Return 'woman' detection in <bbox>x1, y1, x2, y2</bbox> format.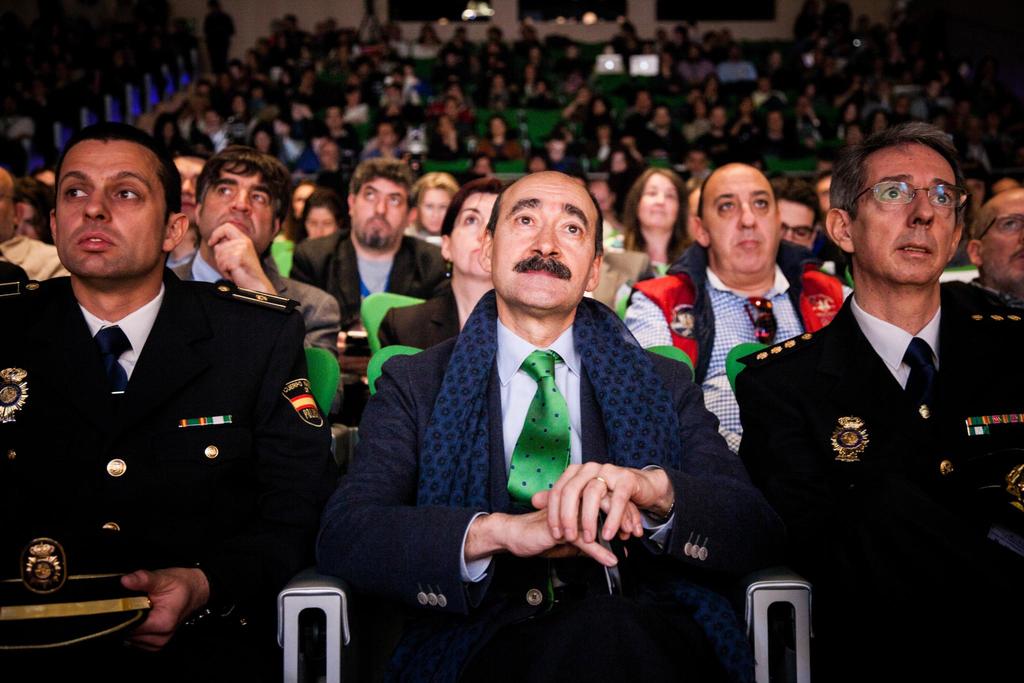
<bbox>609, 168, 693, 273</bbox>.
